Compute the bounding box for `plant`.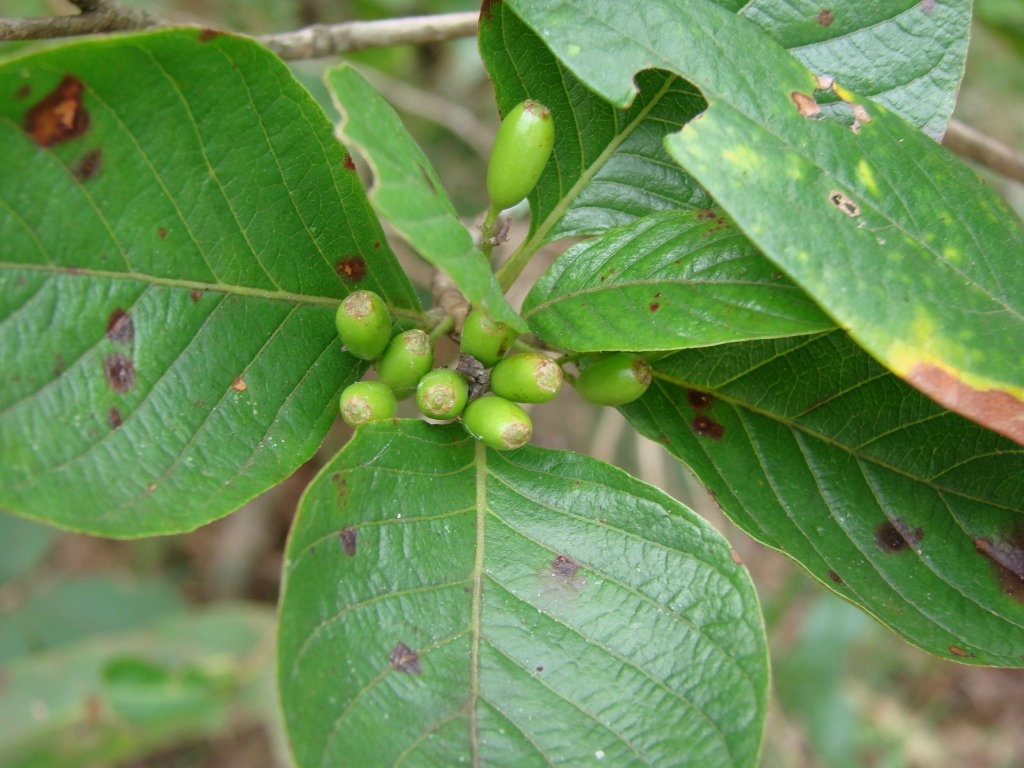
x1=45, y1=0, x2=1023, y2=691.
